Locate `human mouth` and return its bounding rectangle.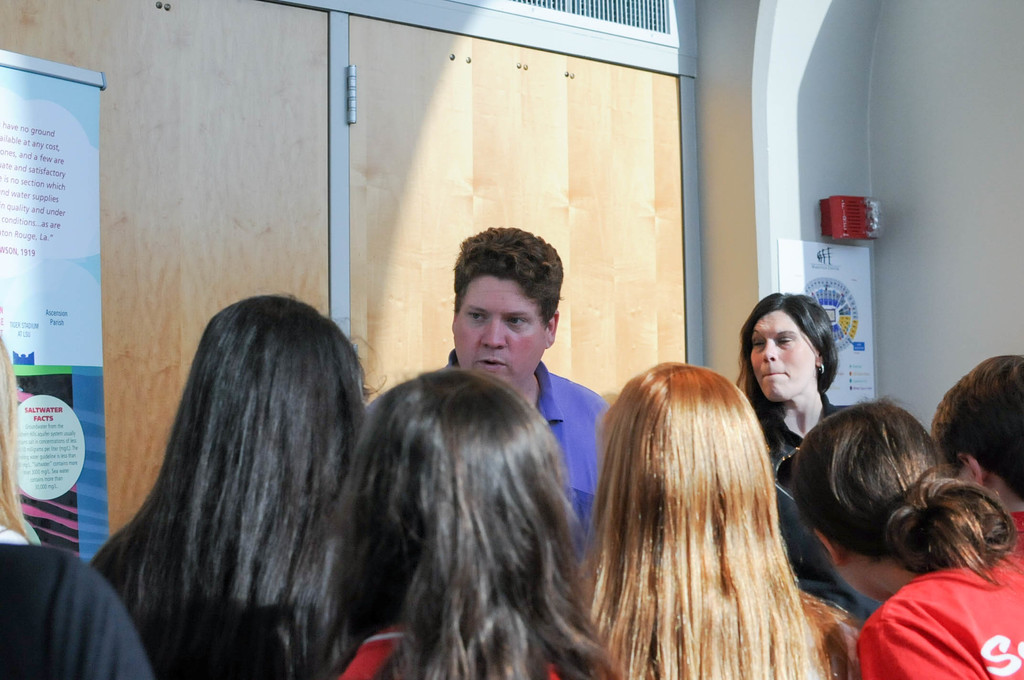
box=[478, 359, 503, 370].
